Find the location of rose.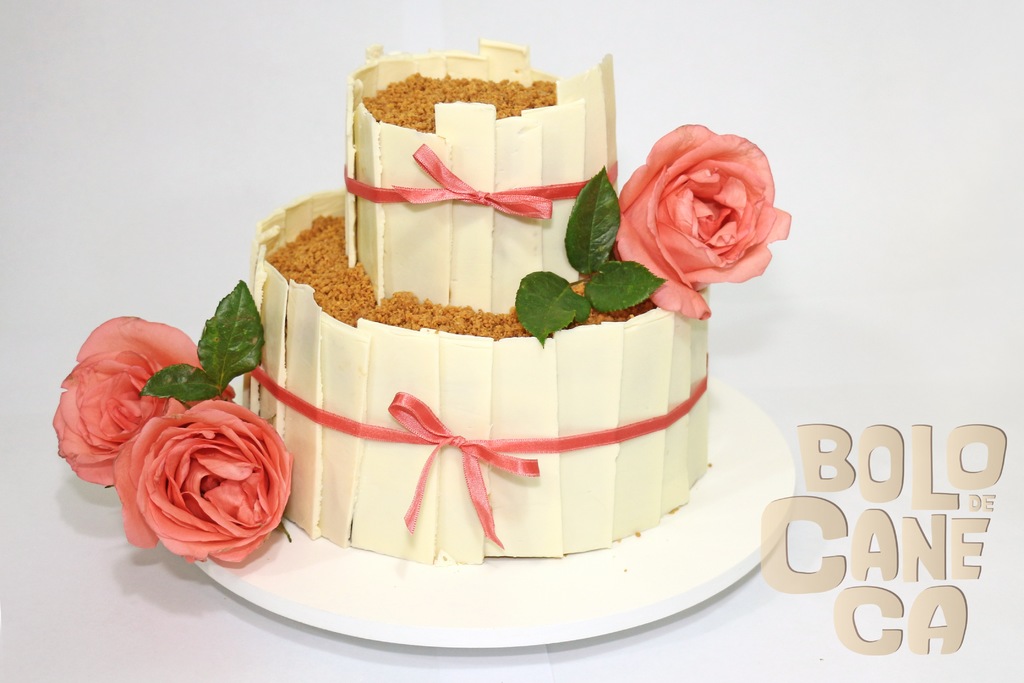
Location: x1=610, y1=119, x2=794, y2=323.
